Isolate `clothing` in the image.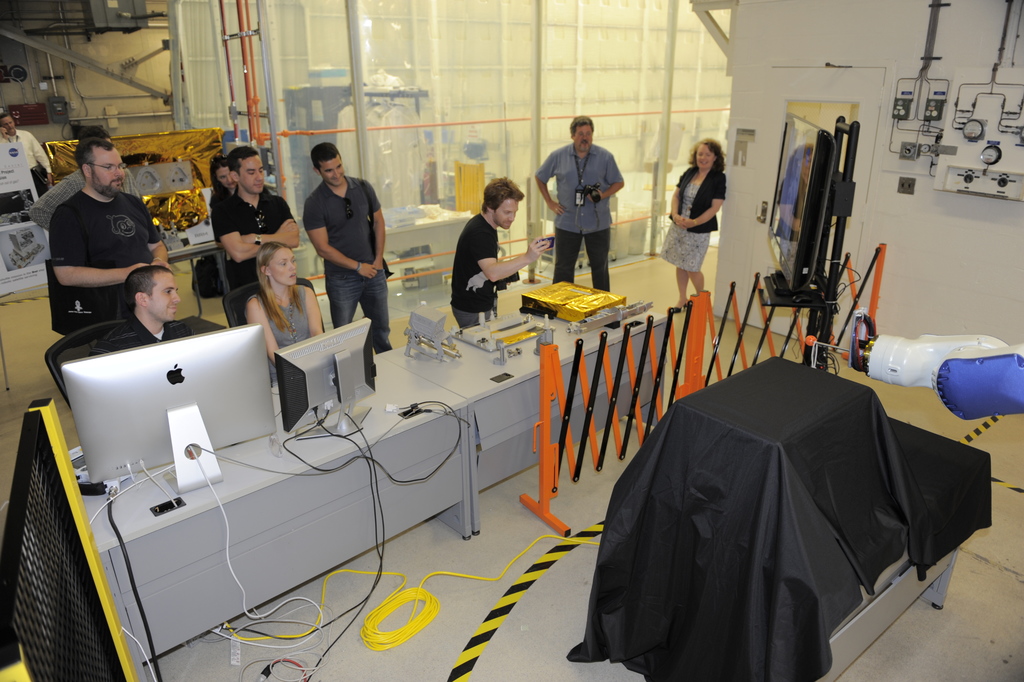
Isolated region: pyautogui.locateOnScreen(543, 124, 631, 273).
